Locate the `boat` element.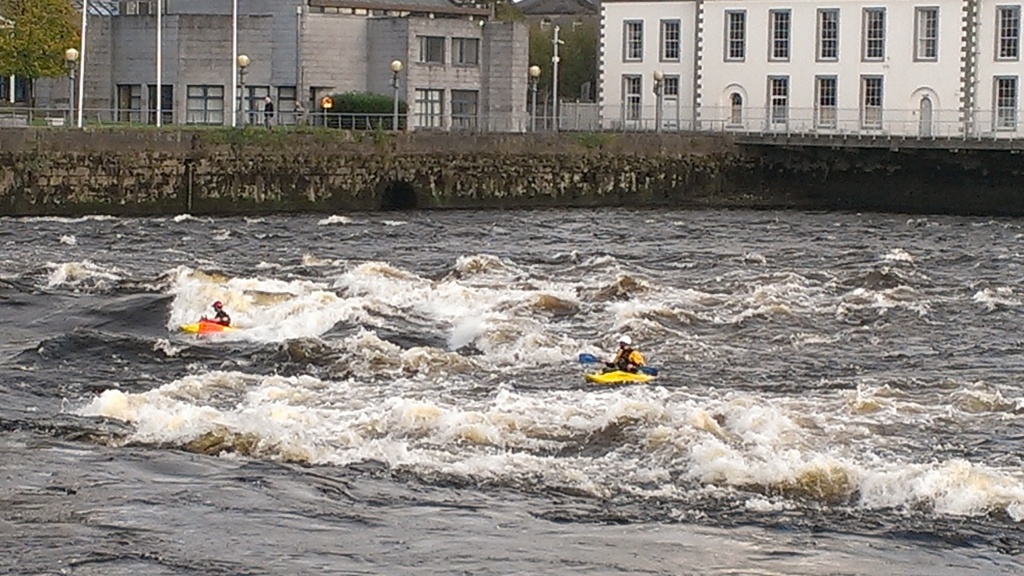
Element bbox: {"left": 176, "top": 313, "right": 243, "bottom": 338}.
